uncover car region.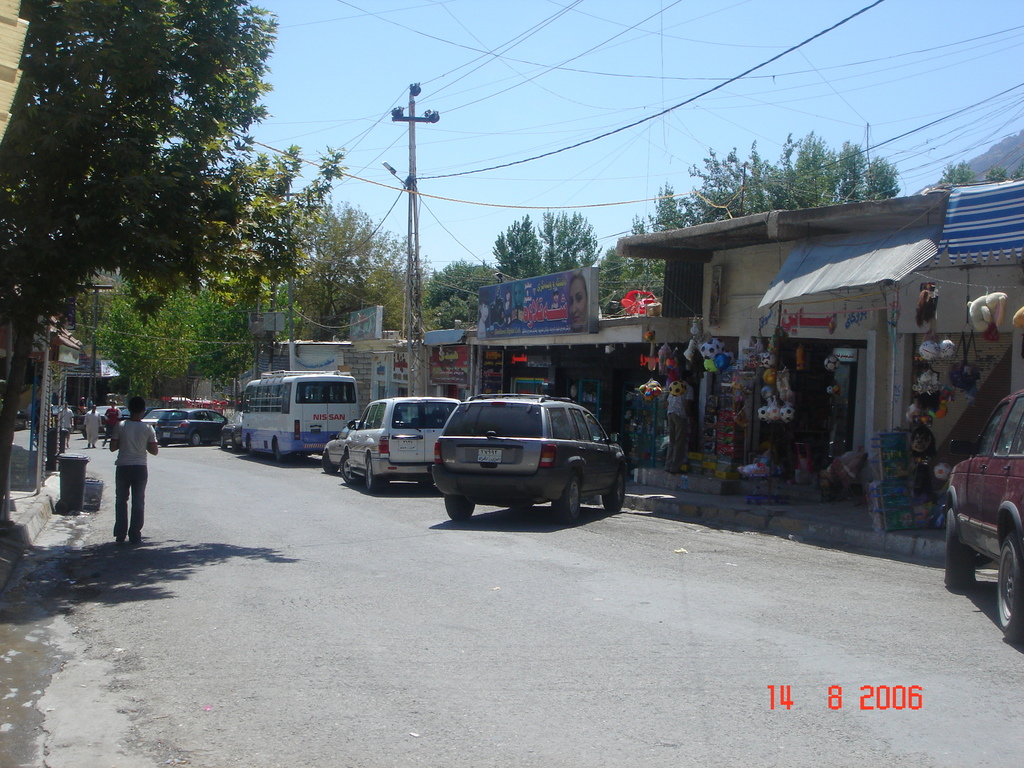
Uncovered: {"x1": 339, "y1": 395, "x2": 467, "y2": 487}.
